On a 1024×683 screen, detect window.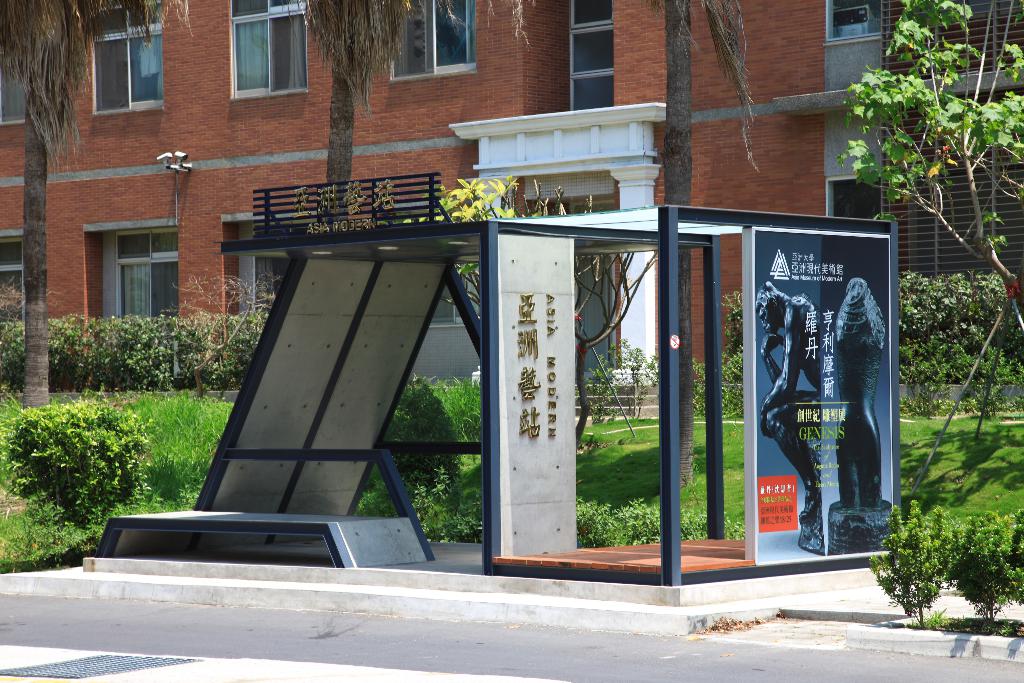
(left=572, top=0, right=616, bottom=28).
